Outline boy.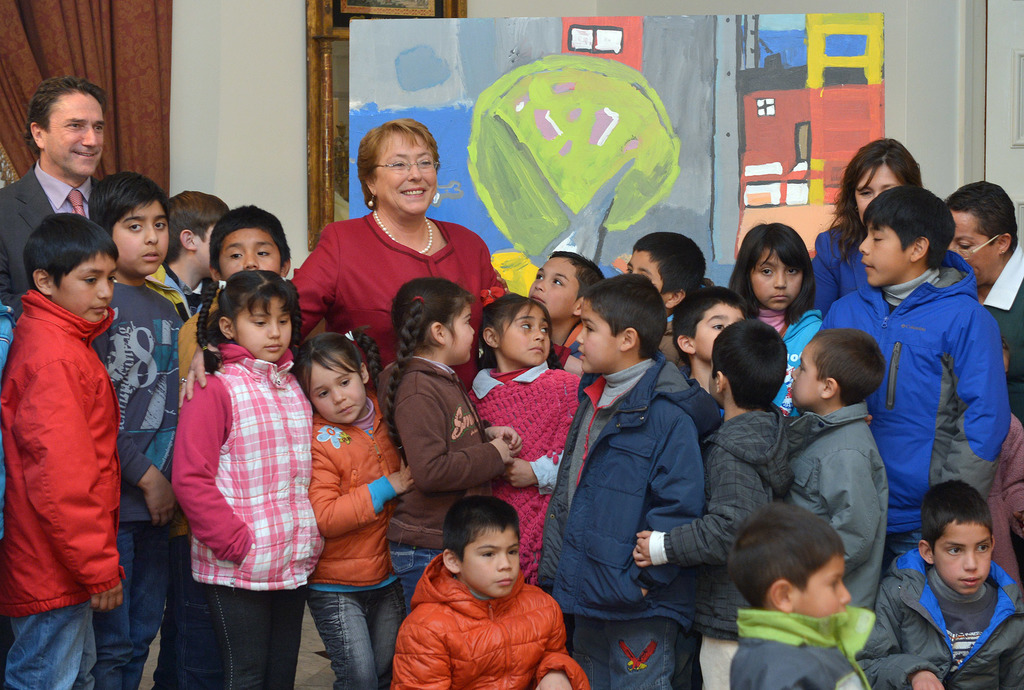
Outline: Rect(785, 330, 886, 610).
